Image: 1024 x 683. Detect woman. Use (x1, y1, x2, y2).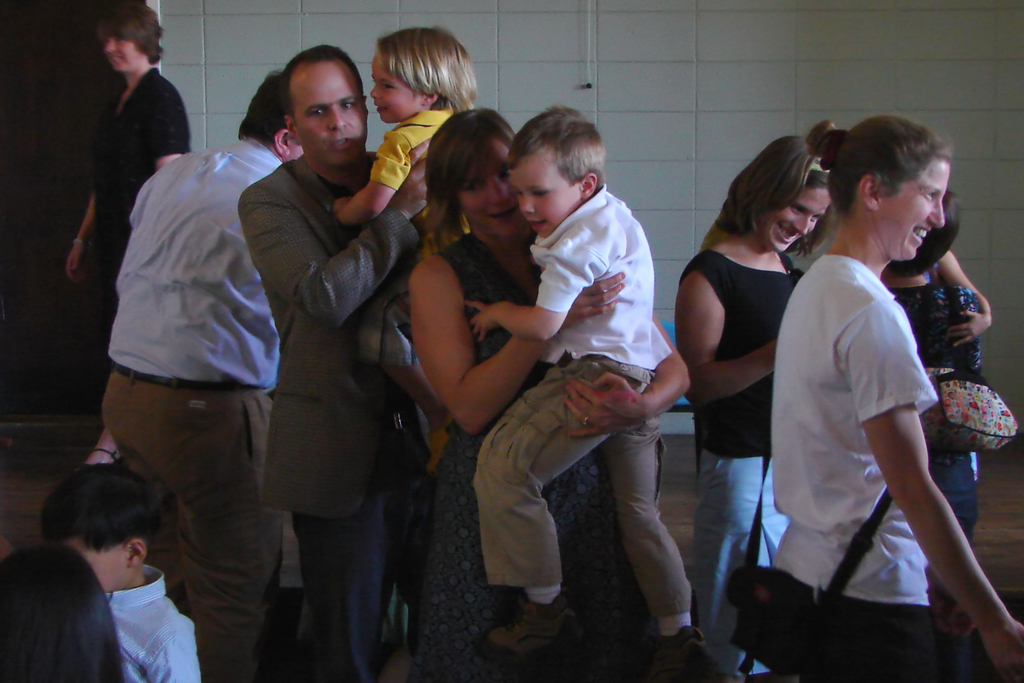
(0, 547, 127, 682).
